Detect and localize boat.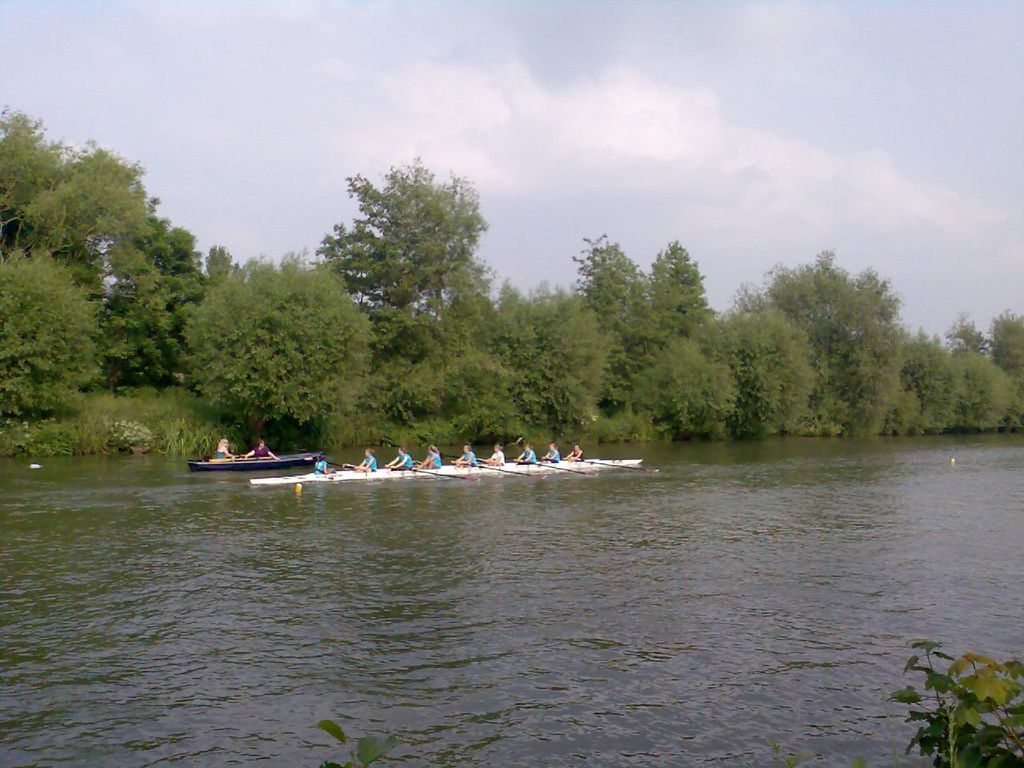
Localized at 251 464 641 482.
